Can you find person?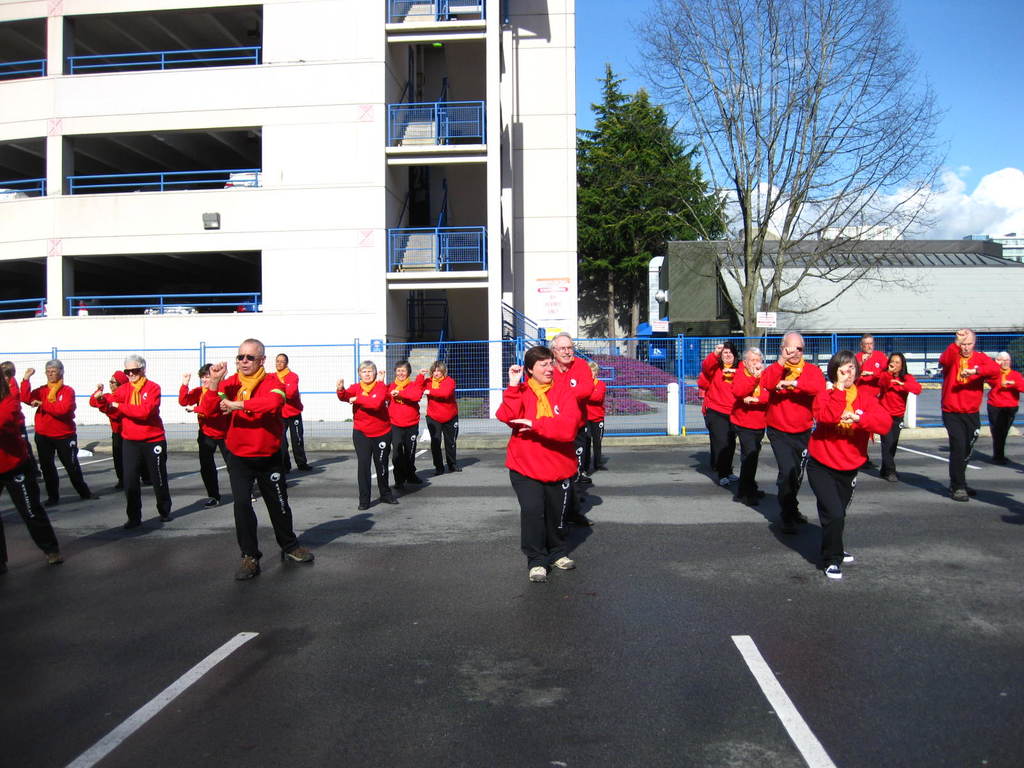
Yes, bounding box: 382 358 420 488.
